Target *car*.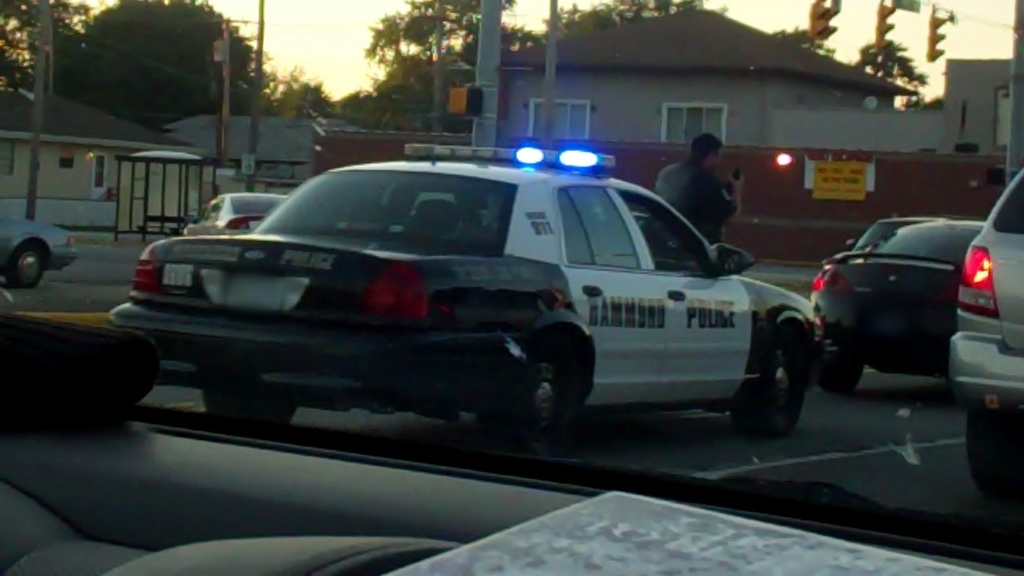
Target region: x1=818 y1=220 x2=962 y2=393.
